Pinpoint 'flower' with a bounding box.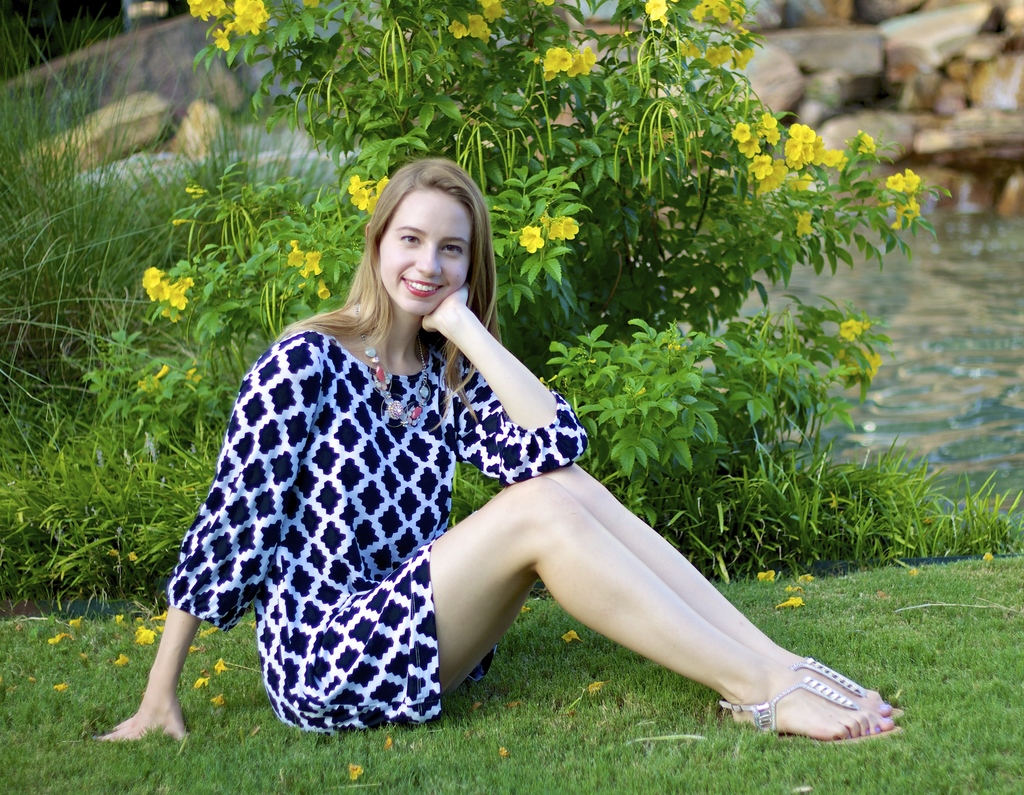
x1=211, y1=691, x2=225, y2=708.
